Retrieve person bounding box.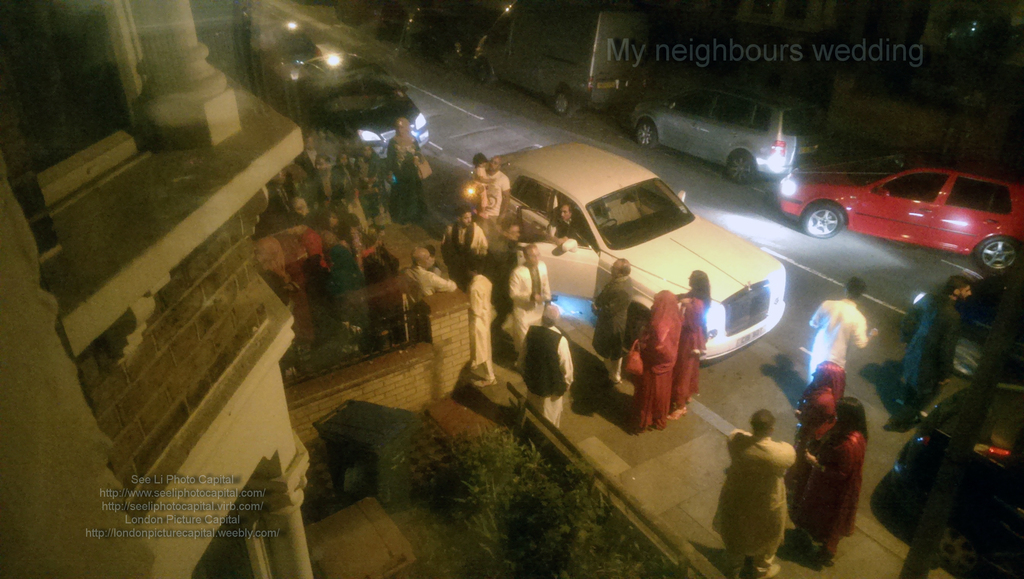
Bounding box: (left=465, top=261, right=492, bottom=395).
